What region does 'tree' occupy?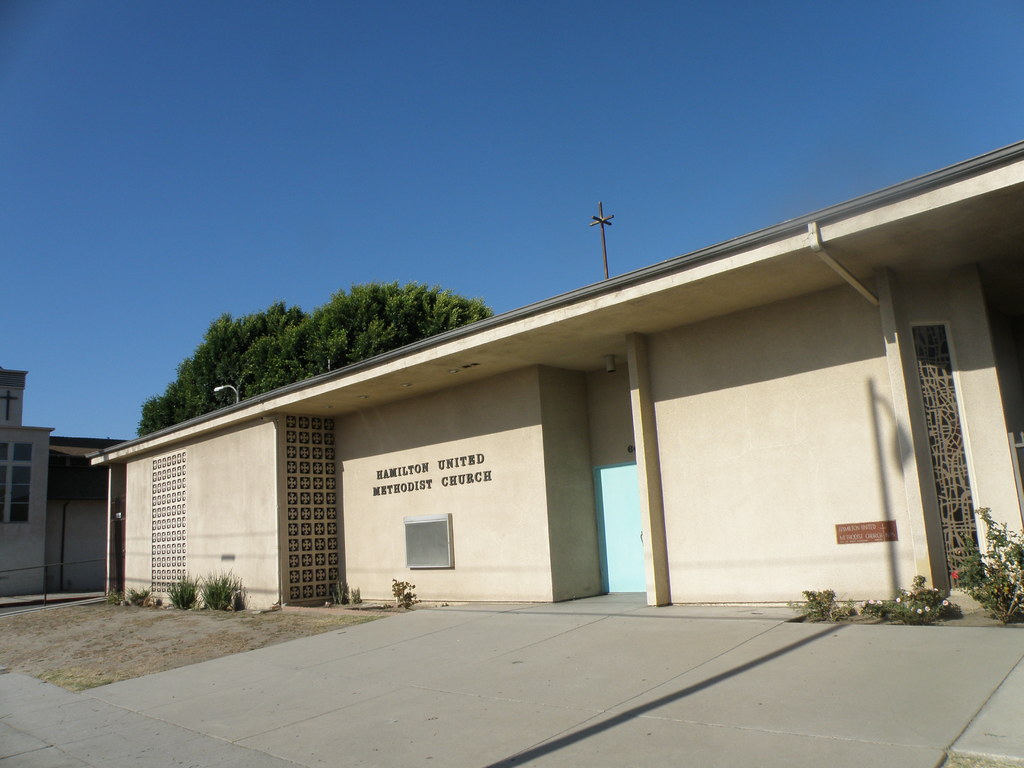
region(233, 281, 491, 399).
